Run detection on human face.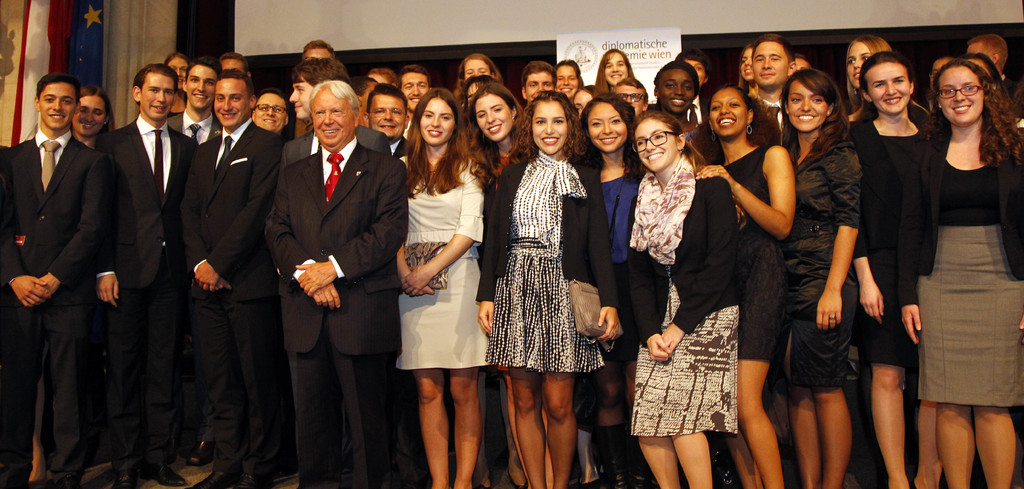
Result: BBox(465, 55, 490, 77).
